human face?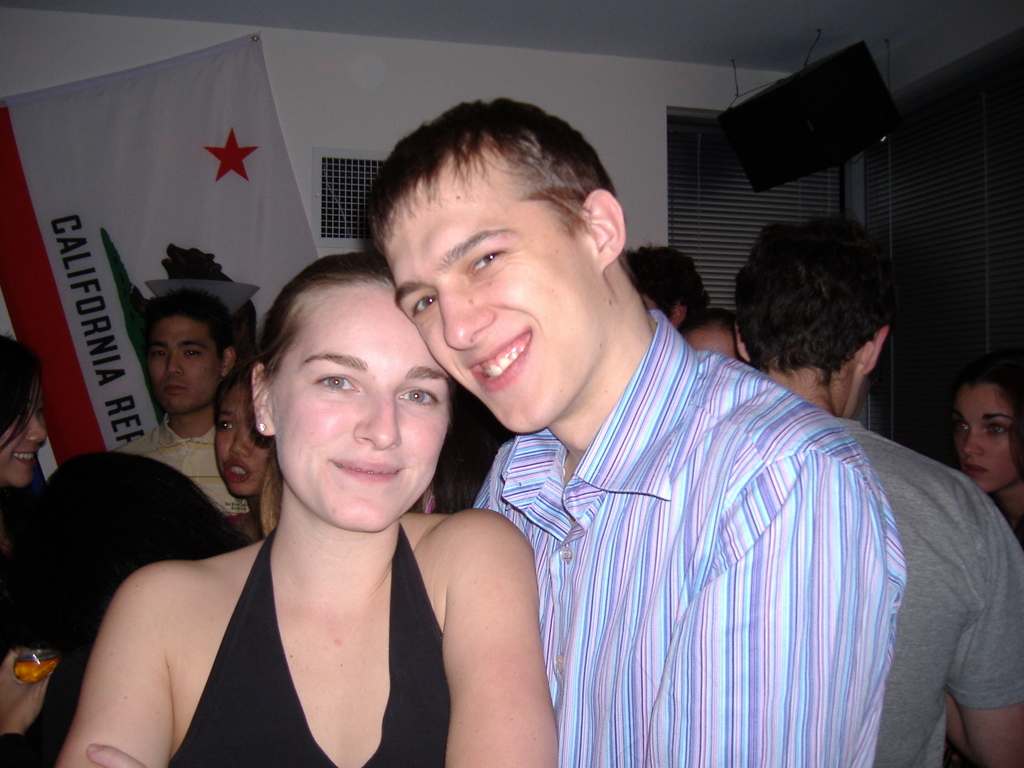
x1=0 y1=403 x2=47 y2=490
